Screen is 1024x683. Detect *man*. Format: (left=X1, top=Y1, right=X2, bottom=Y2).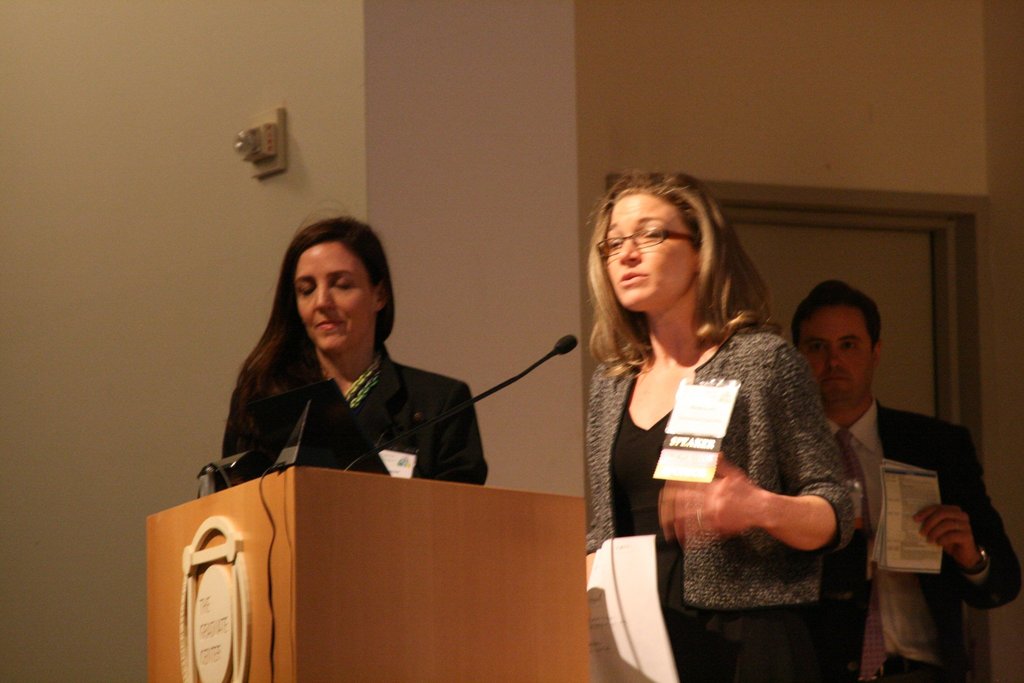
(left=787, top=288, right=992, bottom=662).
